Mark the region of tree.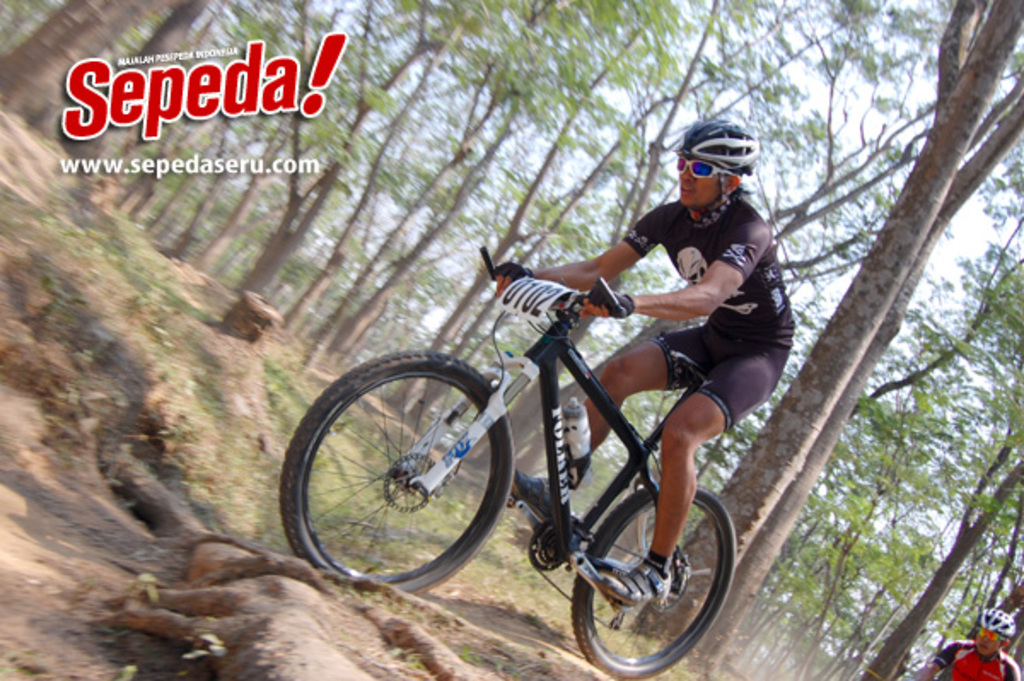
Region: locate(809, 162, 1022, 674).
